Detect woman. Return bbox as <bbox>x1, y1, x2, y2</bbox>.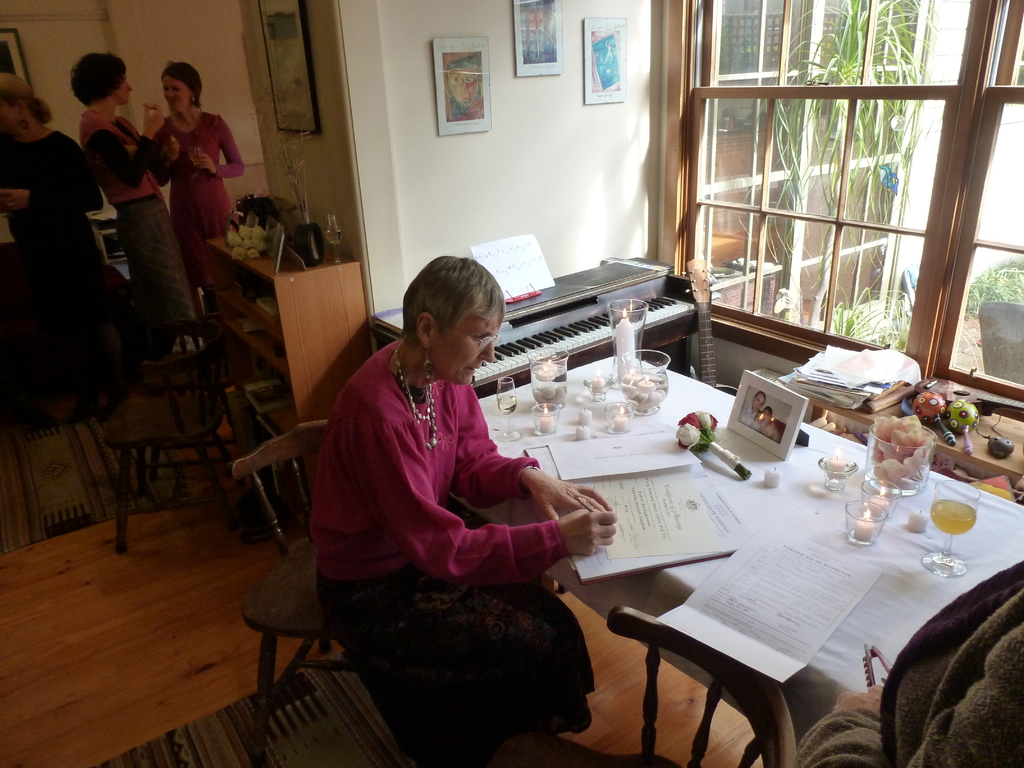
<bbox>150, 57, 250, 300</bbox>.
